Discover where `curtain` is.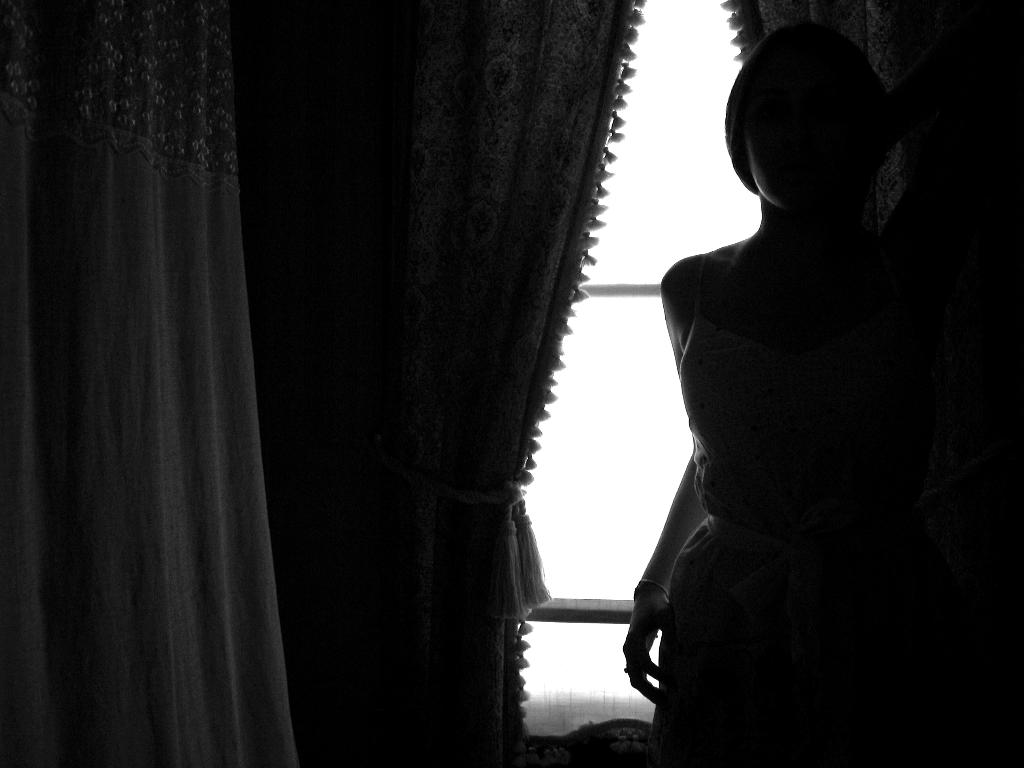
Discovered at 723 0 1023 767.
